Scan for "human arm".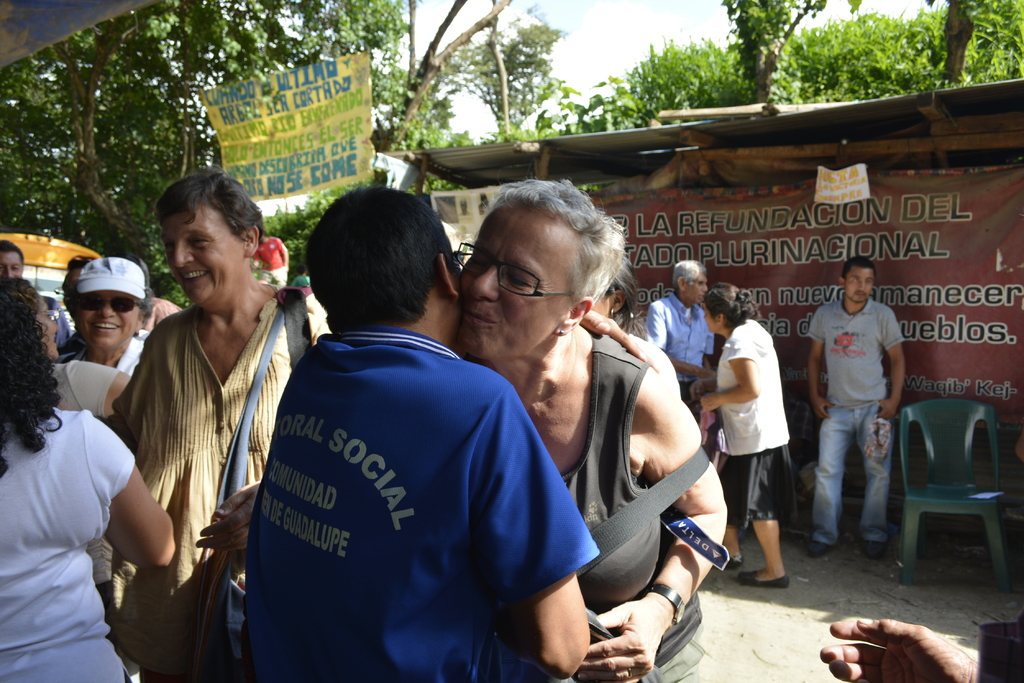
Scan result: {"left": 89, "top": 410, "right": 177, "bottom": 566}.
